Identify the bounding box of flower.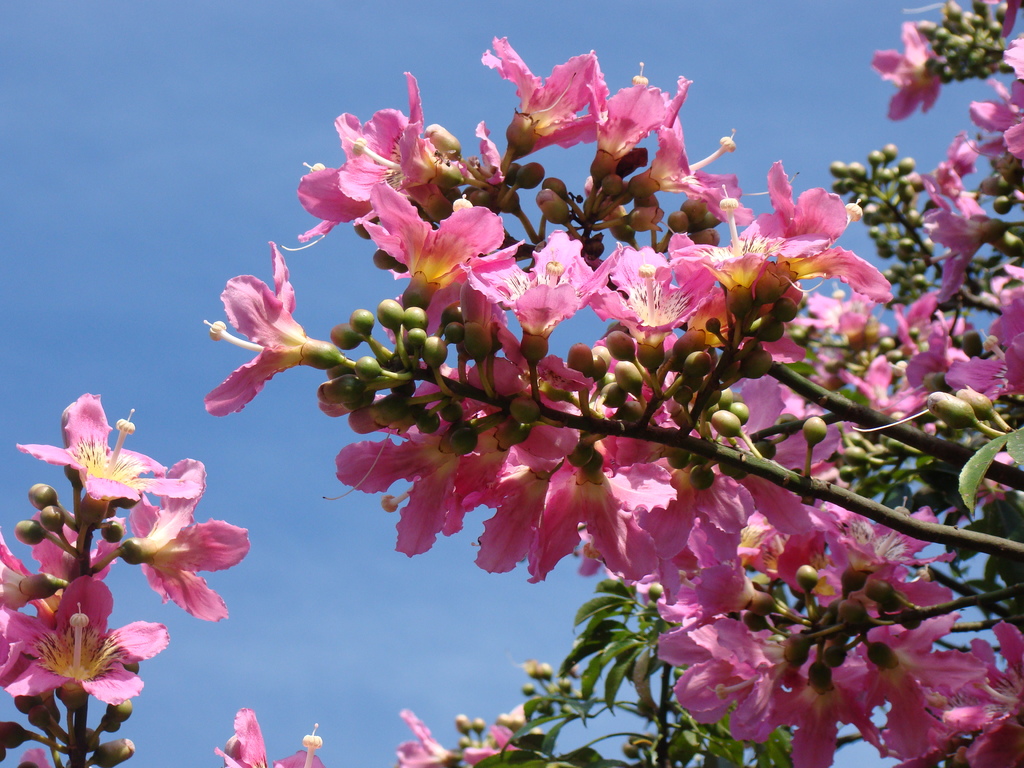
0/574/175/701.
